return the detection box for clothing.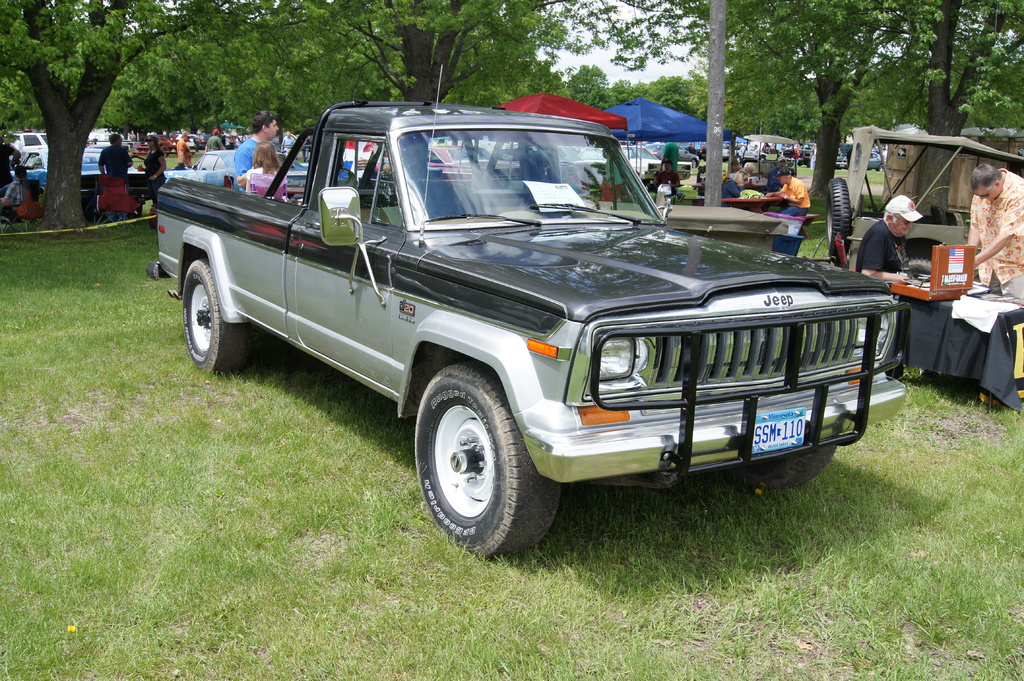
locate(972, 165, 1023, 302).
